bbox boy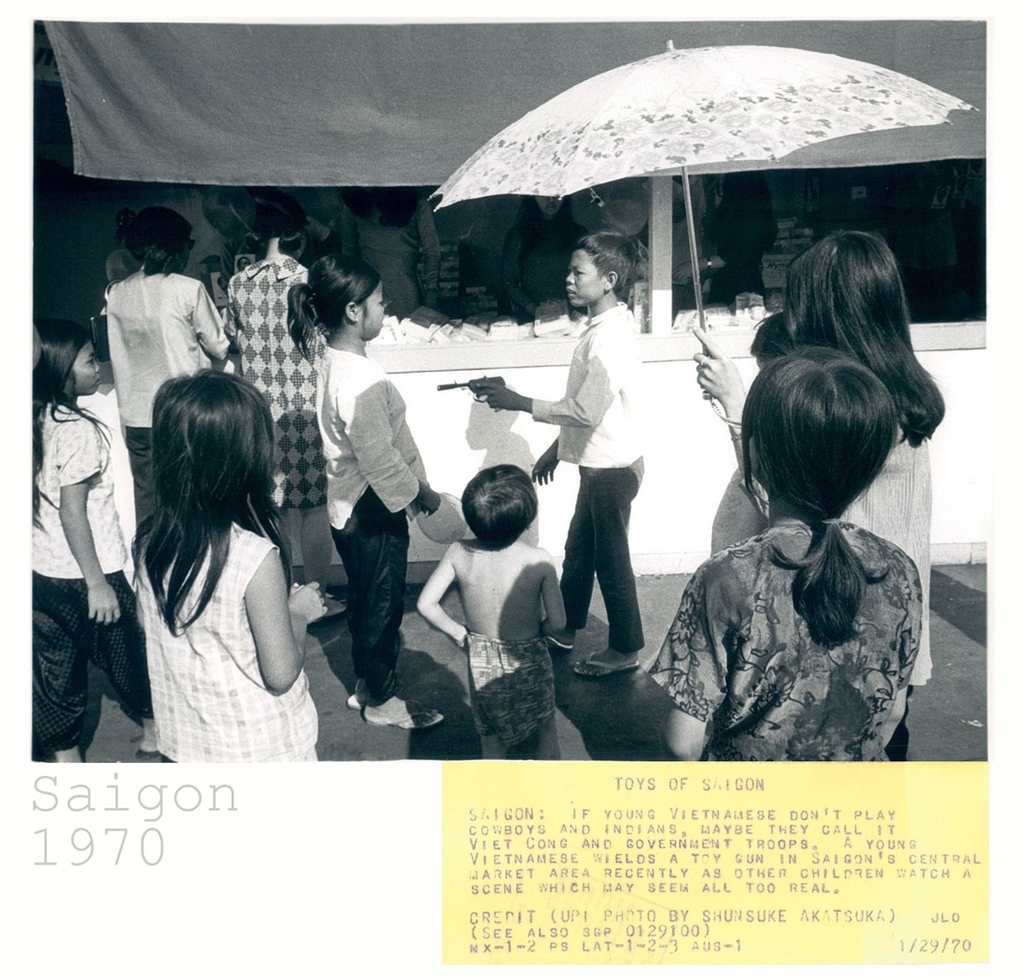
box=[414, 453, 563, 759]
